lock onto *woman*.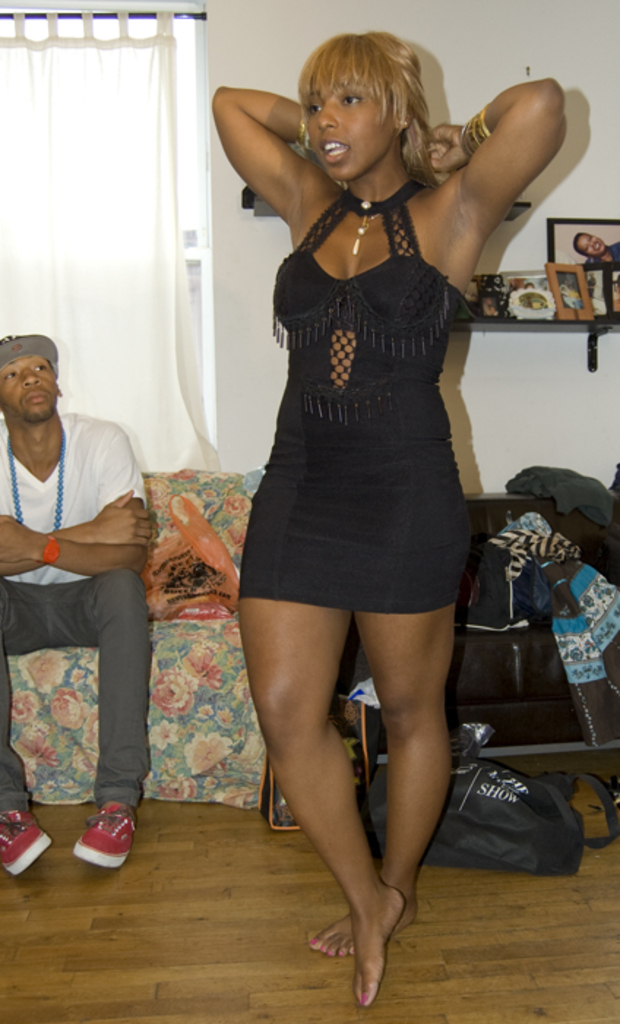
Locked: (left=203, top=18, right=538, bottom=945).
